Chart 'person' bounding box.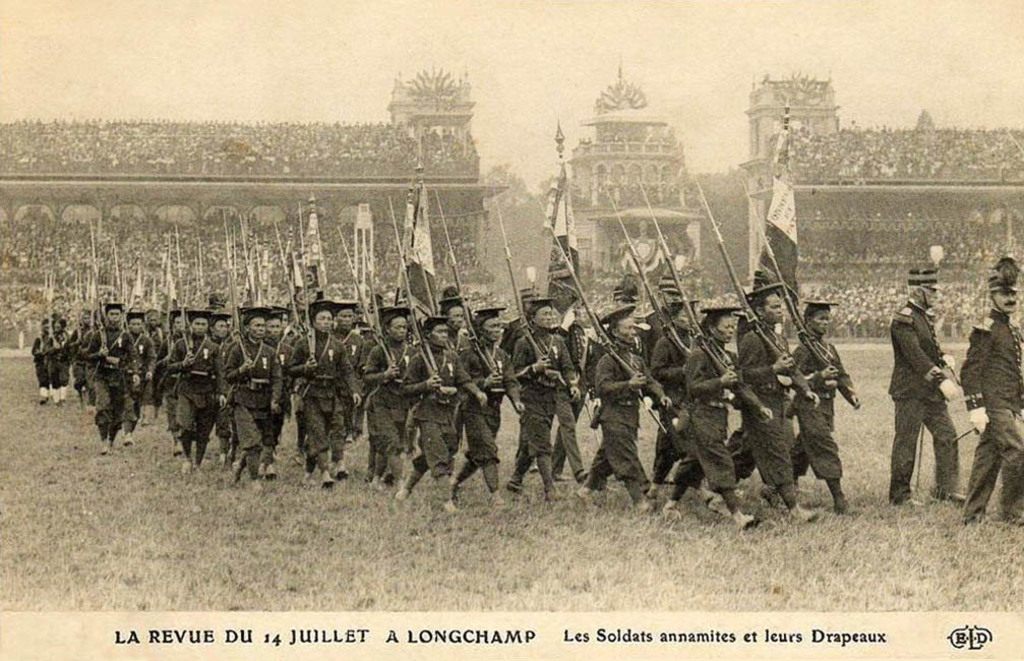
Charted: pyautogui.locateOnScreen(887, 260, 961, 505).
